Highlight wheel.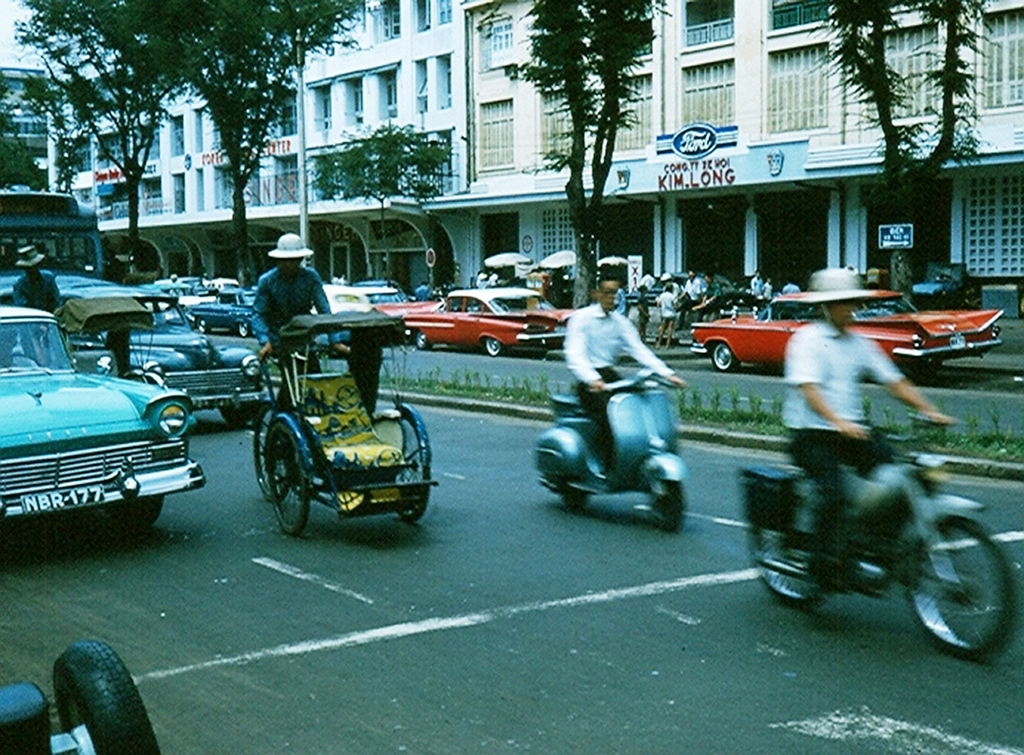
Highlighted region: bbox=(712, 343, 736, 372).
